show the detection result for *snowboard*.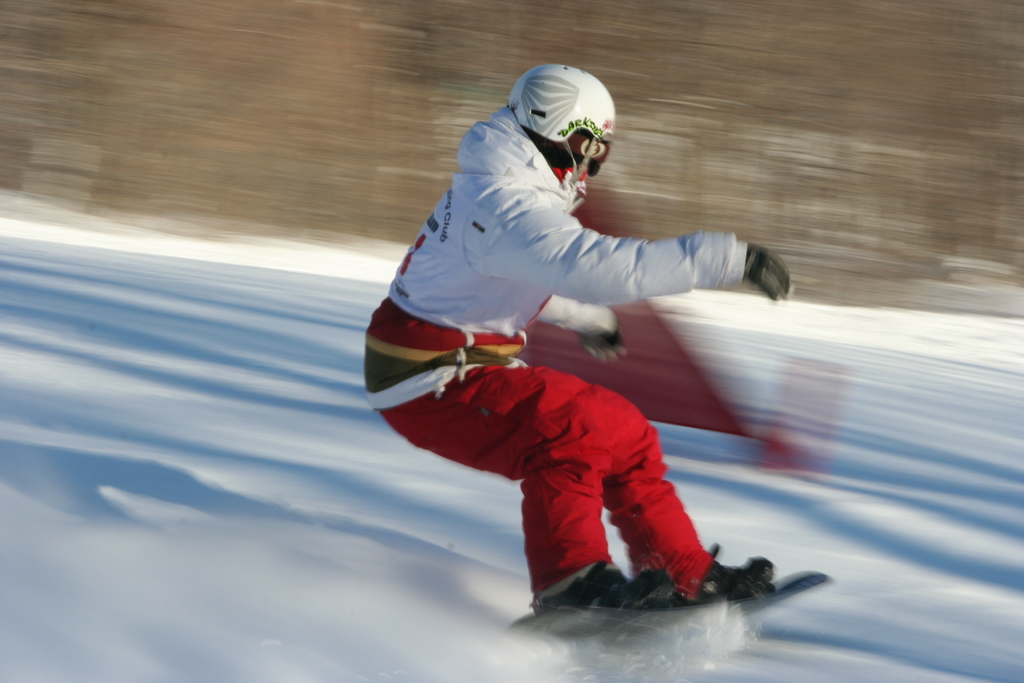
Rect(483, 558, 833, 670).
